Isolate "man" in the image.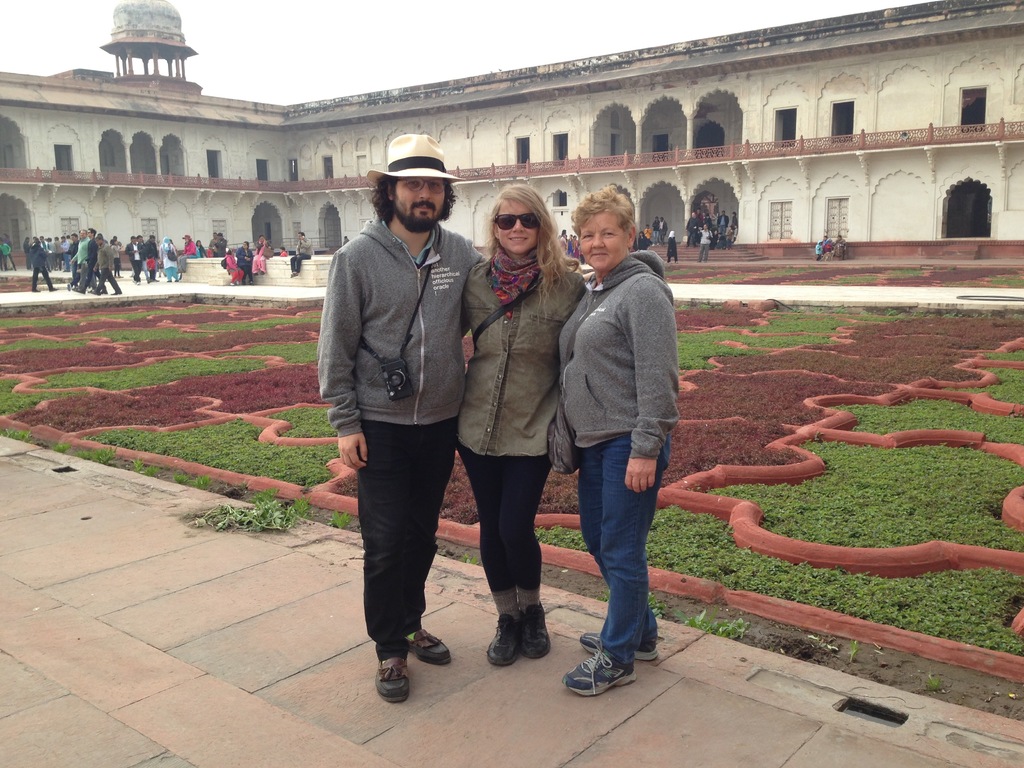
Isolated region: [x1=207, y1=231, x2=218, y2=255].
